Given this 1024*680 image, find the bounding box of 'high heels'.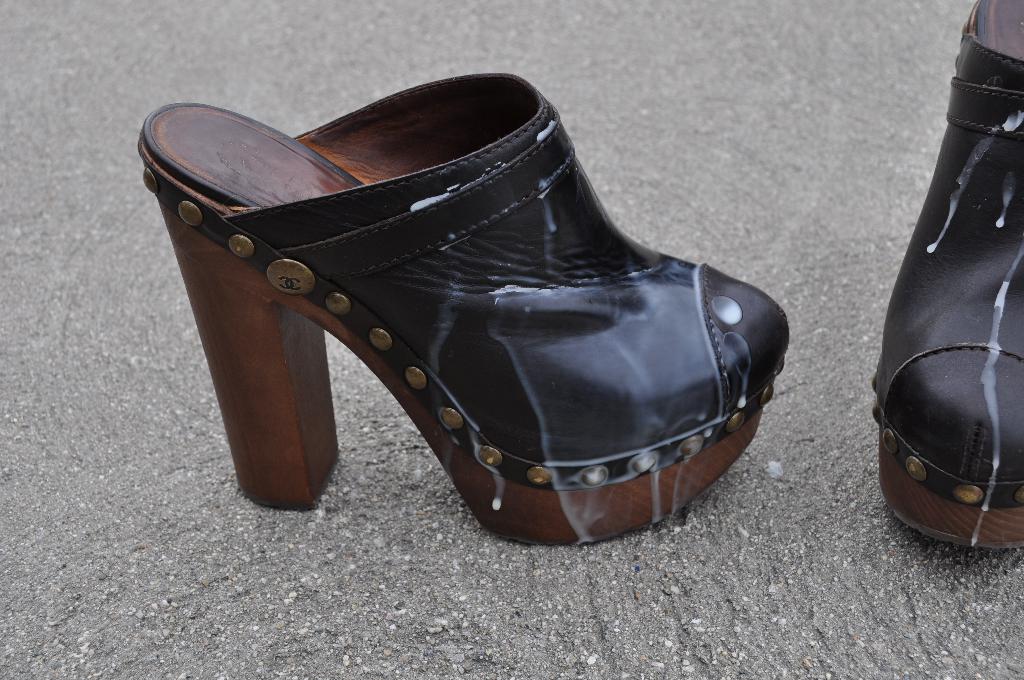
<box>149,88,809,551</box>.
